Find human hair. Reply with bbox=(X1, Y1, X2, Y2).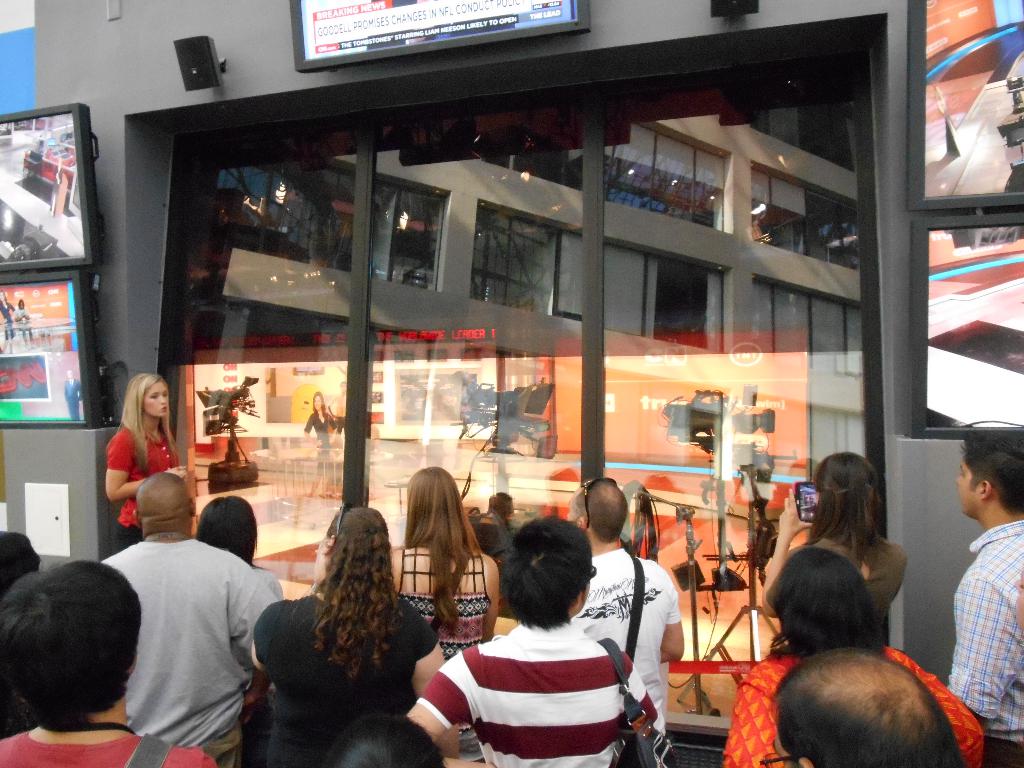
bbox=(404, 464, 477, 636).
